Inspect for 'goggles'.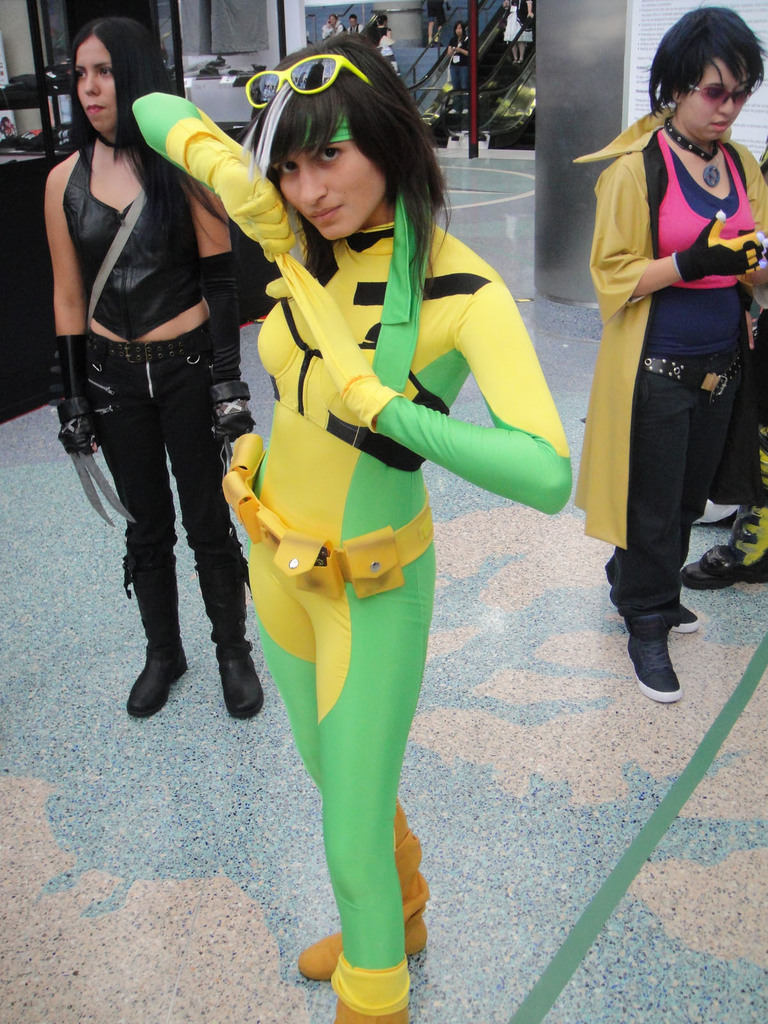
Inspection: {"x1": 244, "y1": 50, "x2": 376, "y2": 109}.
